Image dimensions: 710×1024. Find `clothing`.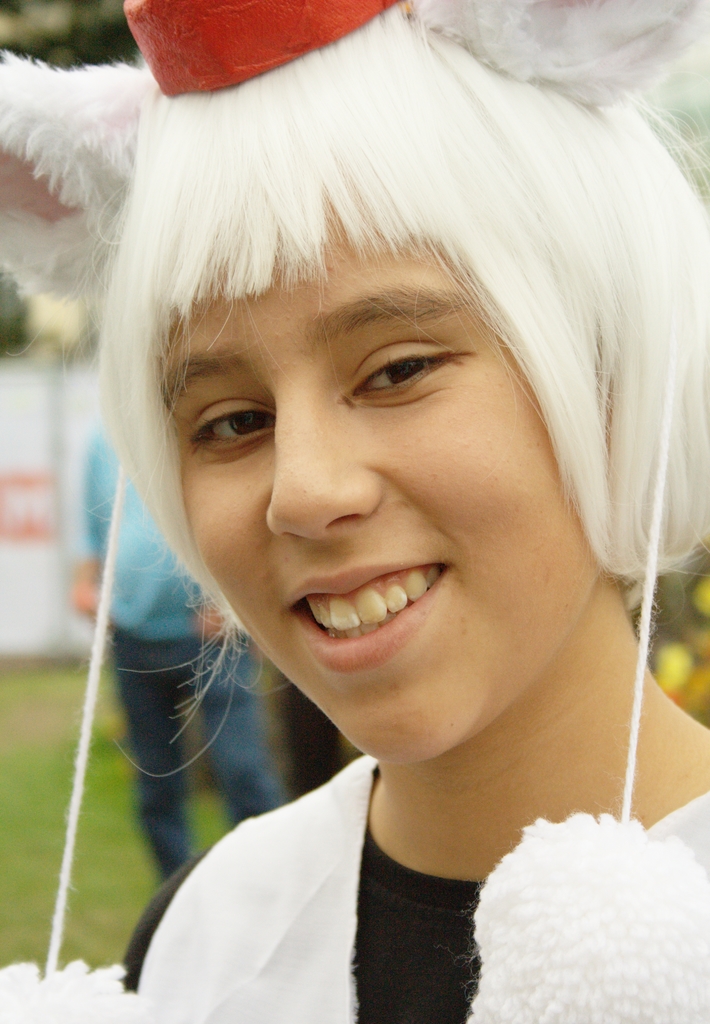
[78,433,289,876].
